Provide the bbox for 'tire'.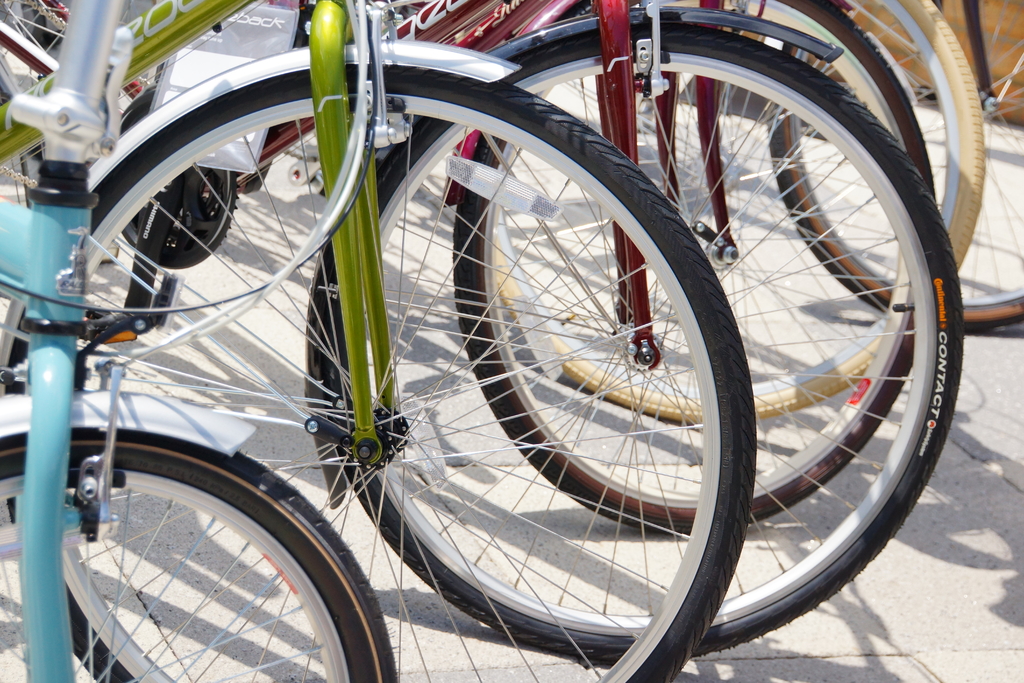
x1=0, y1=64, x2=754, y2=682.
